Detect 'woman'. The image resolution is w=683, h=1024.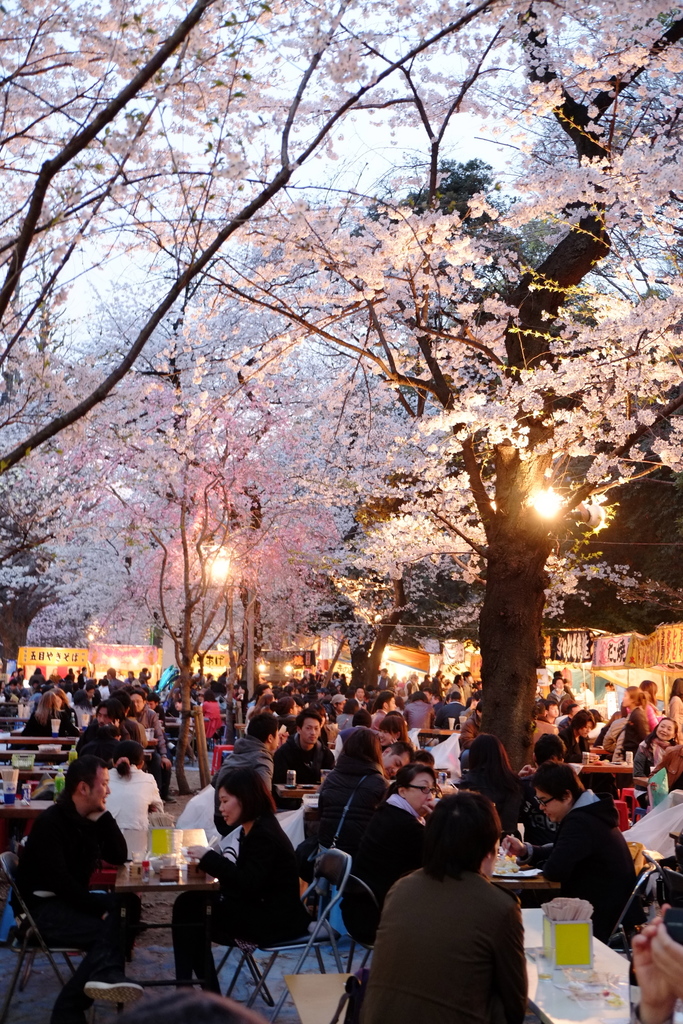
box(628, 712, 680, 777).
